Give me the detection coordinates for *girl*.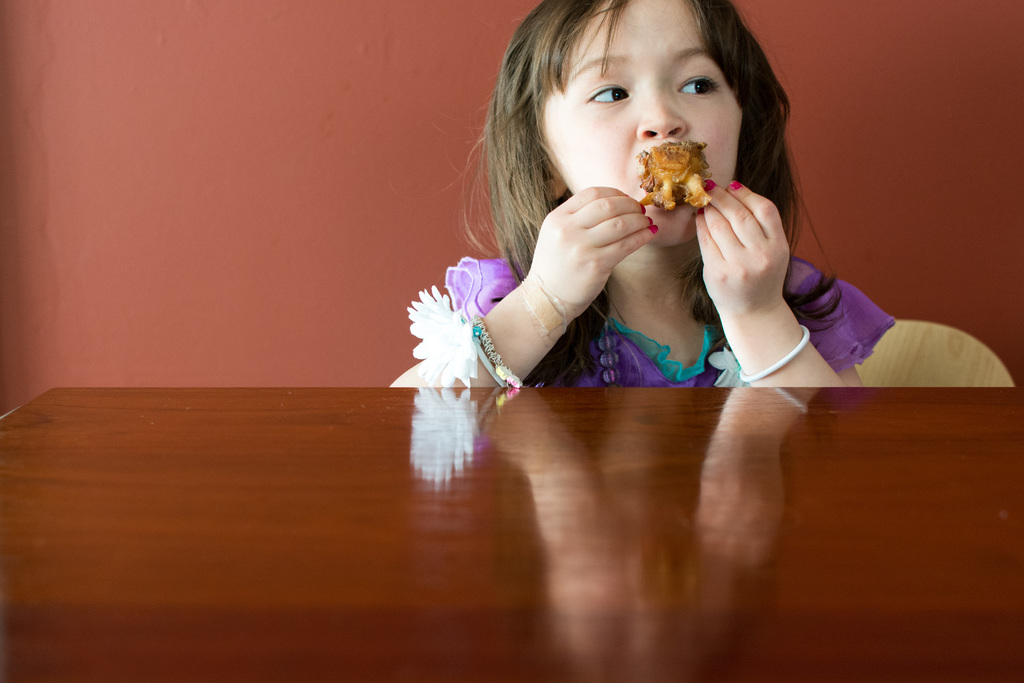
x1=391, y1=0, x2=1014, y2=389.
